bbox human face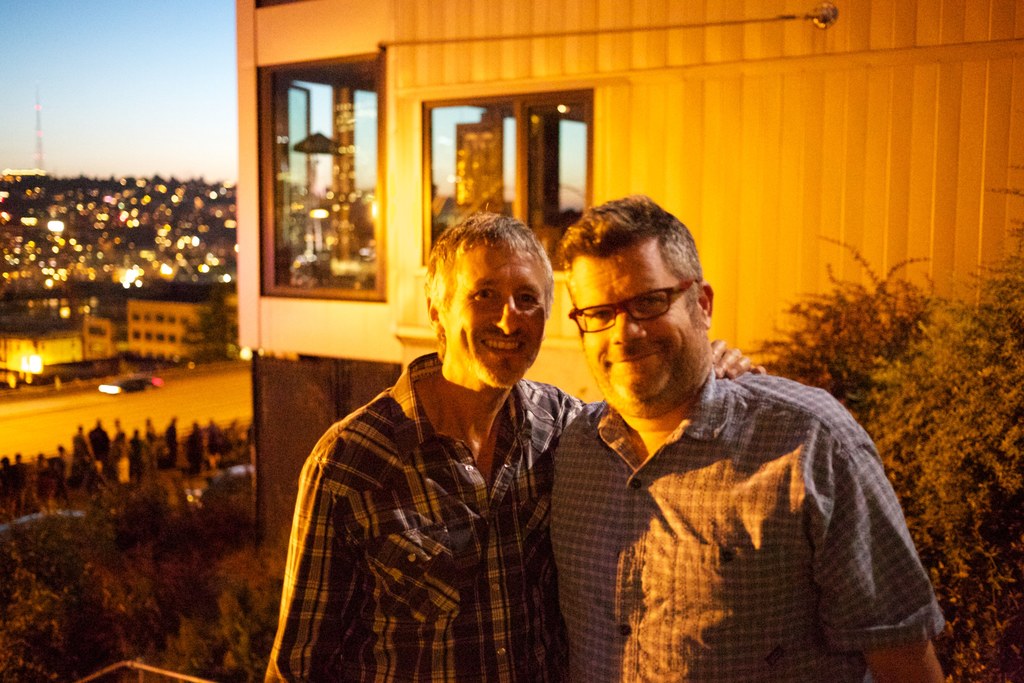
[left=568, top=248, right=704, bottom=397]
